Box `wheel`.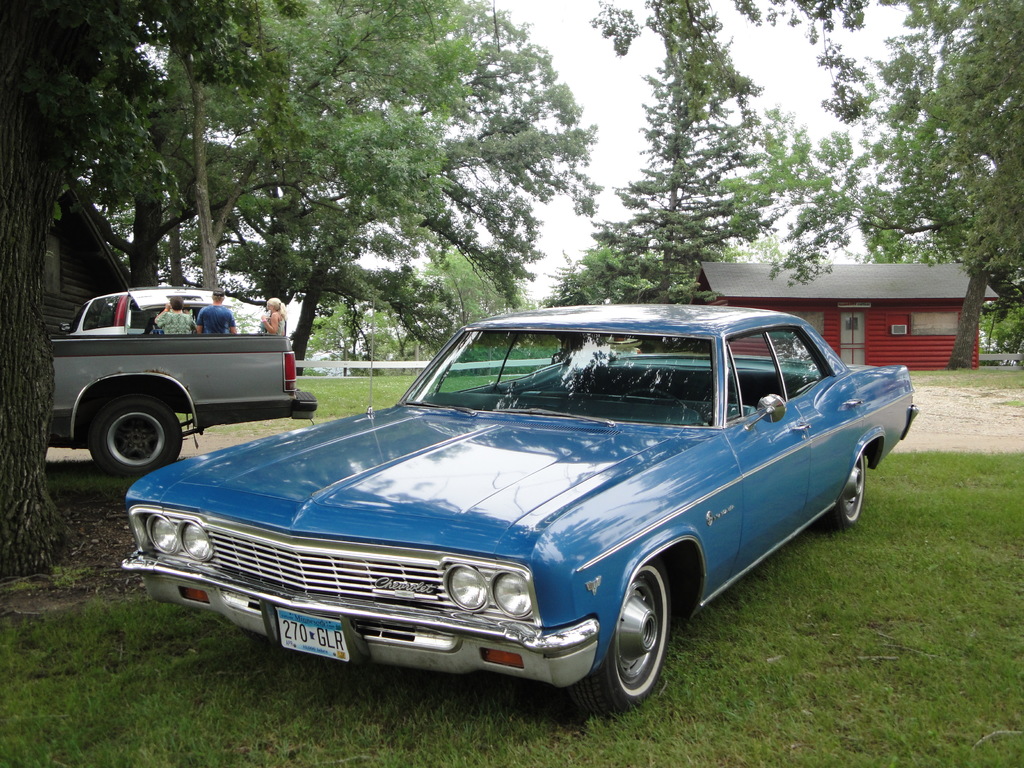
(left=566, top=561, right=675, bottom=720).
